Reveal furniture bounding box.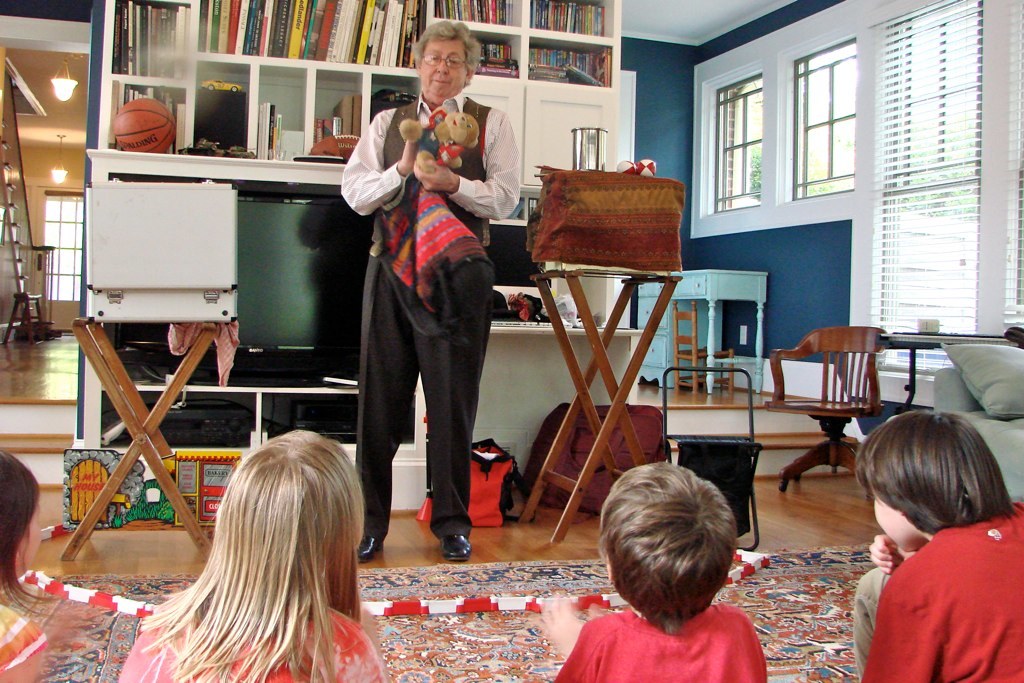
Revealed: 2/292/47/348.
